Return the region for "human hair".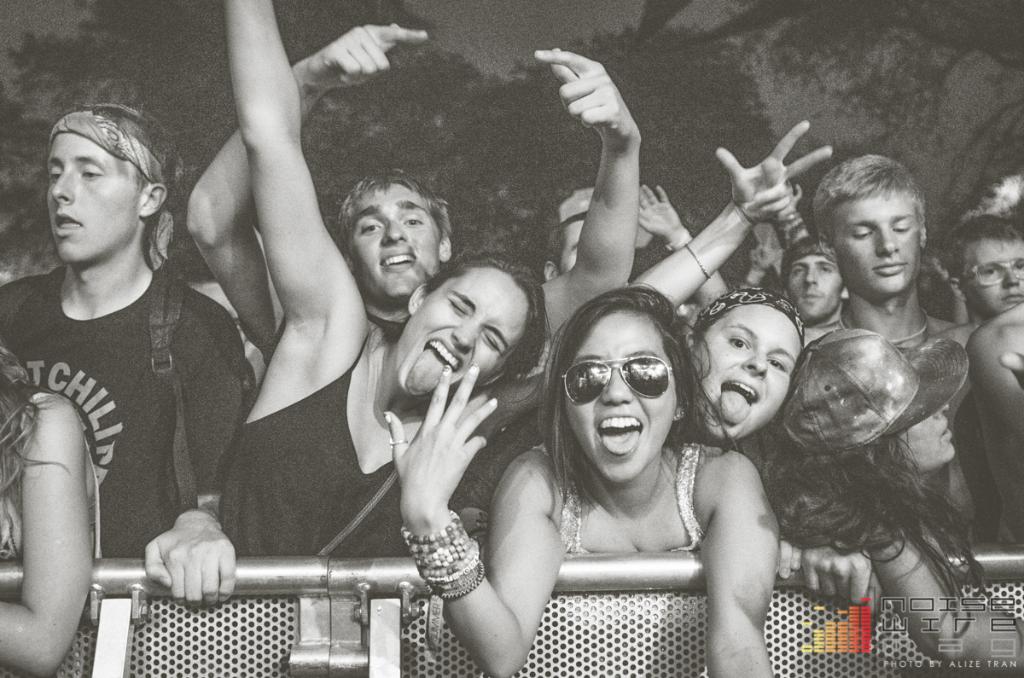
[822,137,941,300].
